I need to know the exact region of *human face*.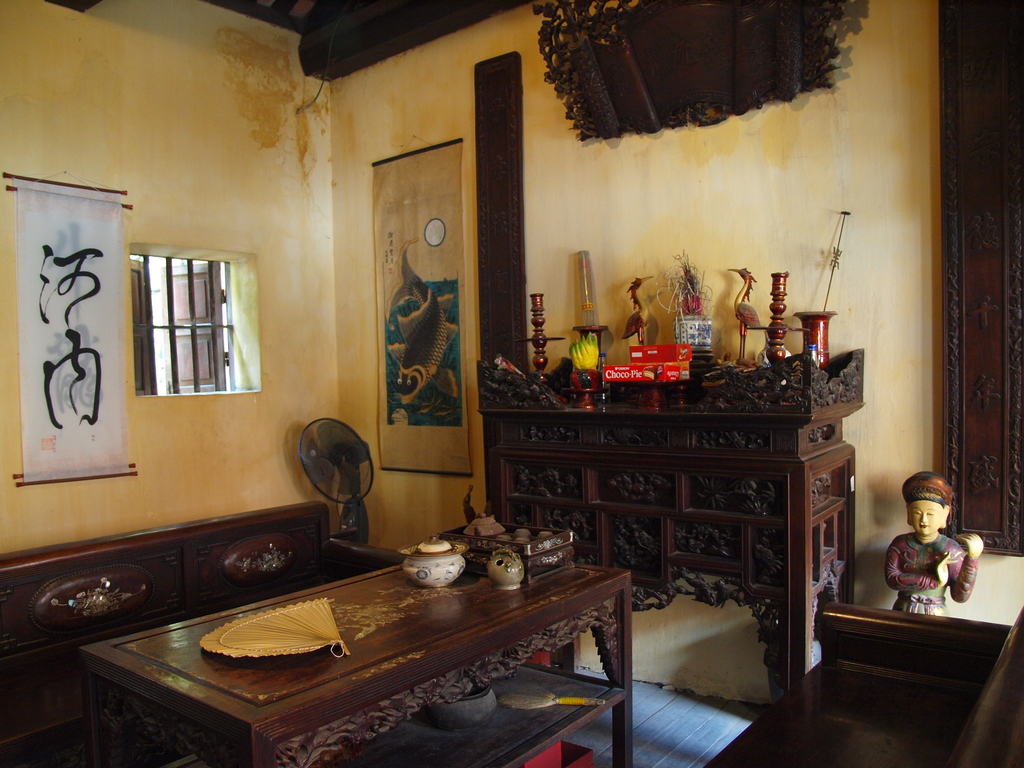
Region: {"left": 907, "top": 501, "right": 943, "bottom": 536}.
